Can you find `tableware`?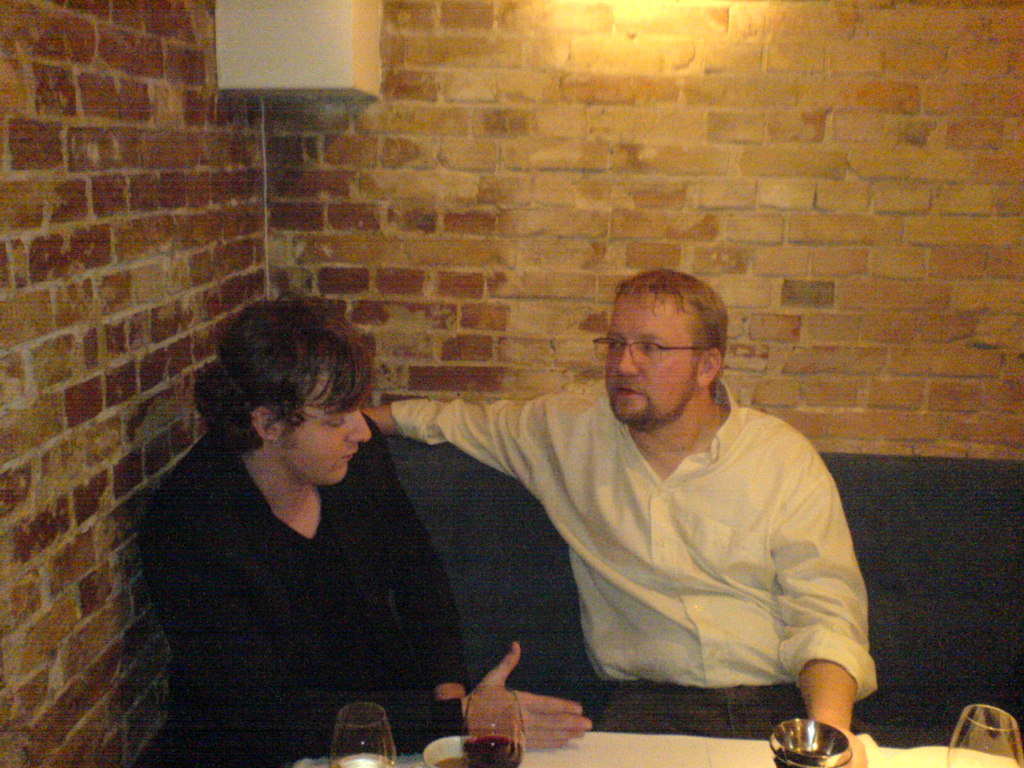
Yes, bounding box: 769:718:849:767.
